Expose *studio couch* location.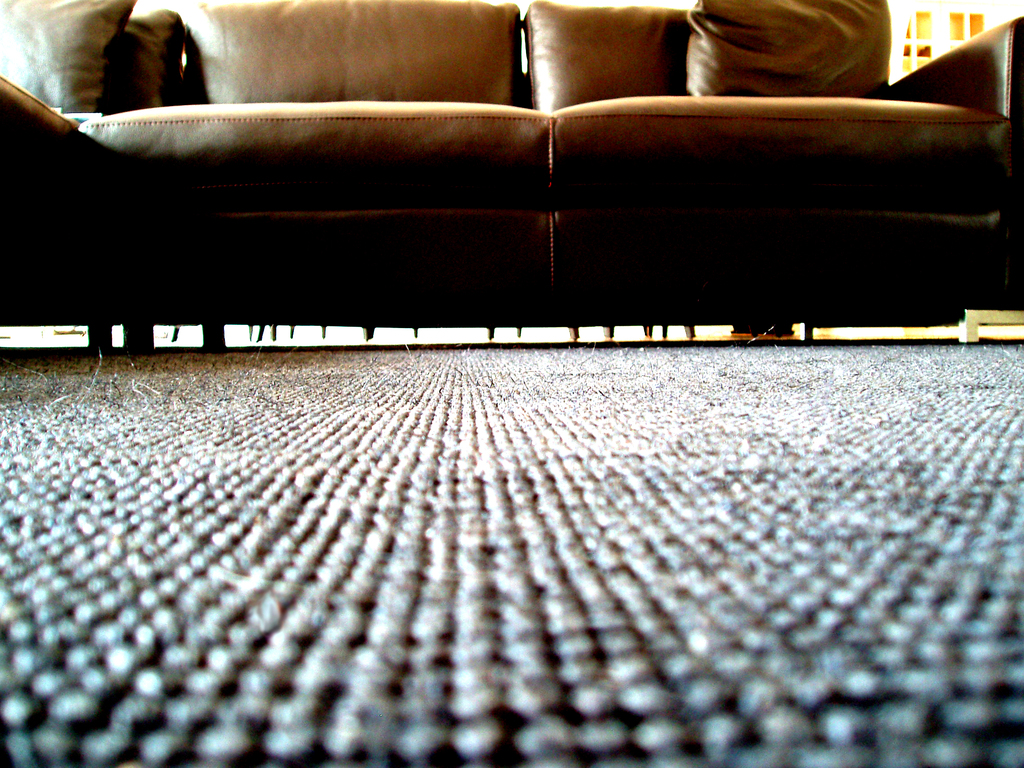
Exposed at Rect(0, 0, 1023, 365).
